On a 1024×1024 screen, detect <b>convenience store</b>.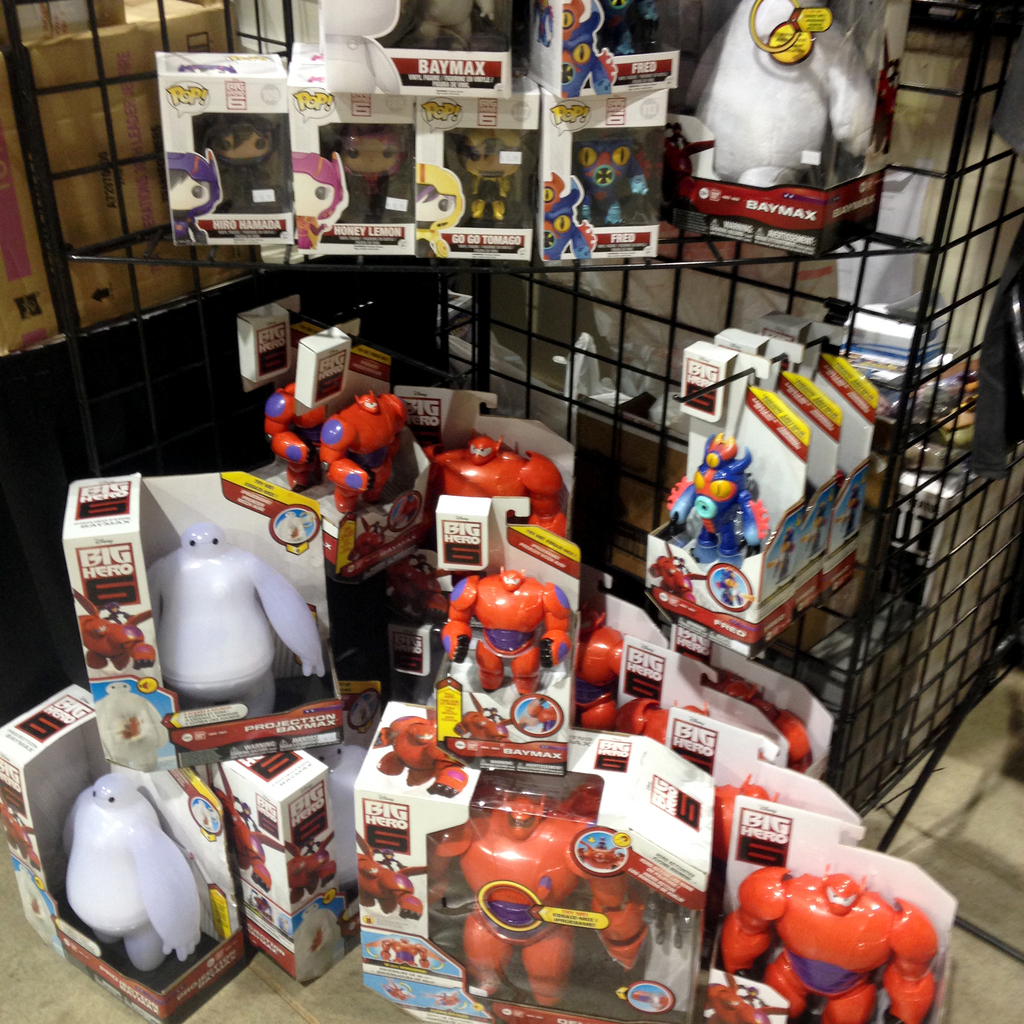
select_region(0, 0, 1023, 1023).
